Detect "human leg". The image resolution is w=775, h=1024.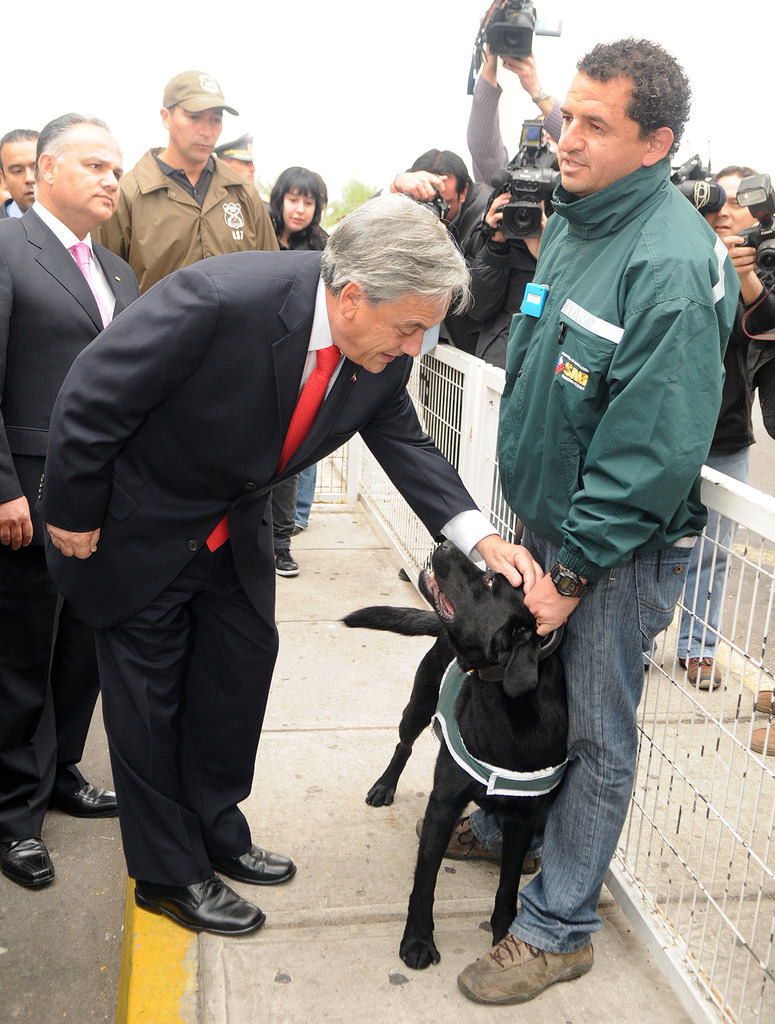
686 446 756 694.
